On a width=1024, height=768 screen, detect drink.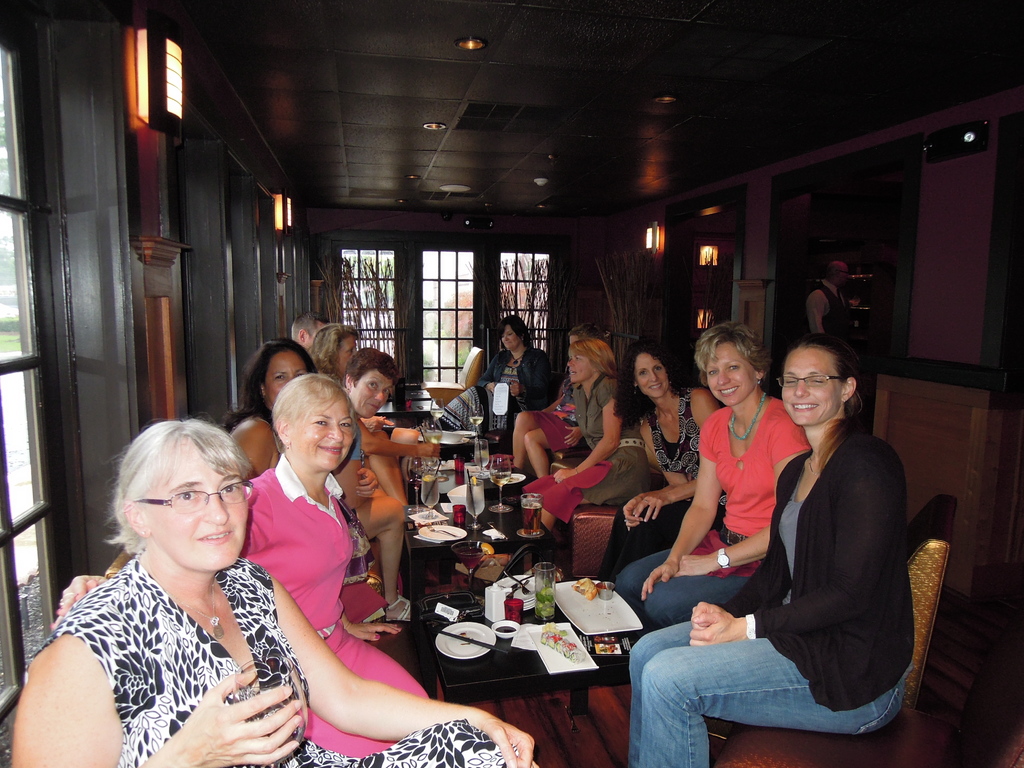
box(429, 410, 445, 417).
